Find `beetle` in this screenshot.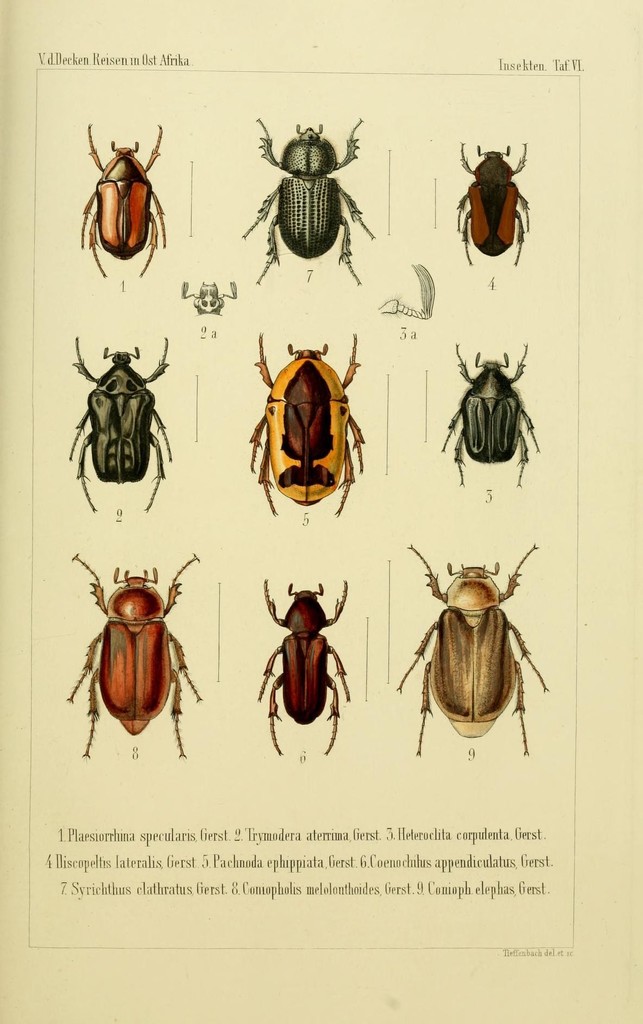
The bounding box for `beetle` is {"left": 240, "top": 328, "right": 361, "bottom": 519}.
